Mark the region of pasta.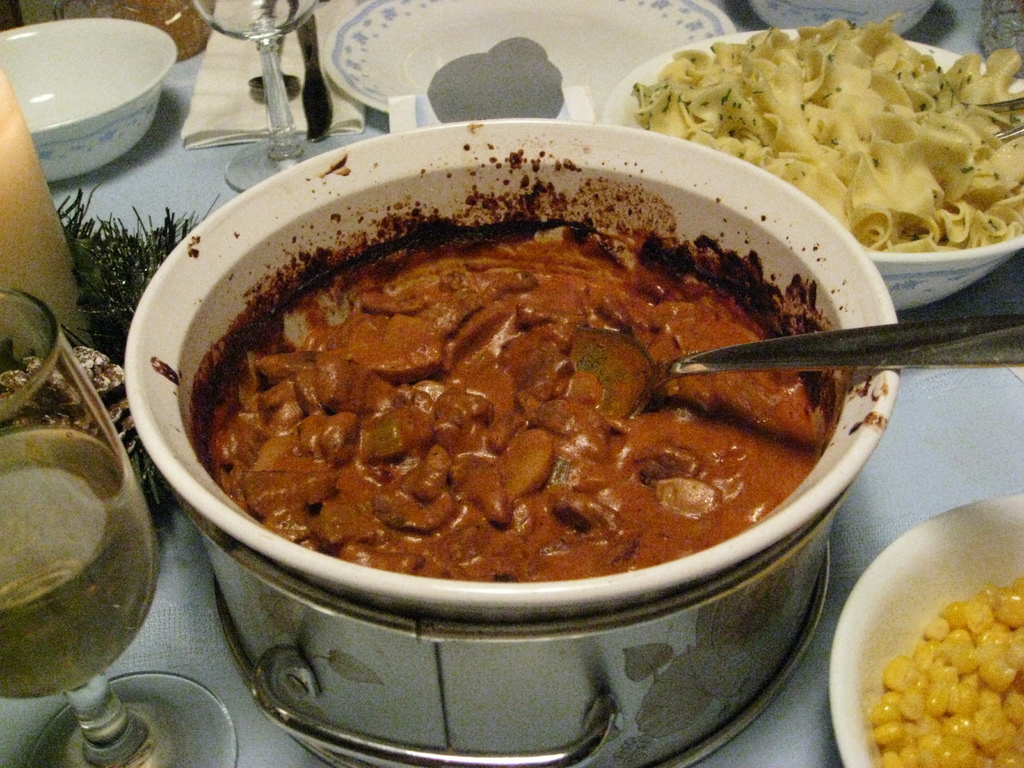
Region: [646,6,1016,240].
